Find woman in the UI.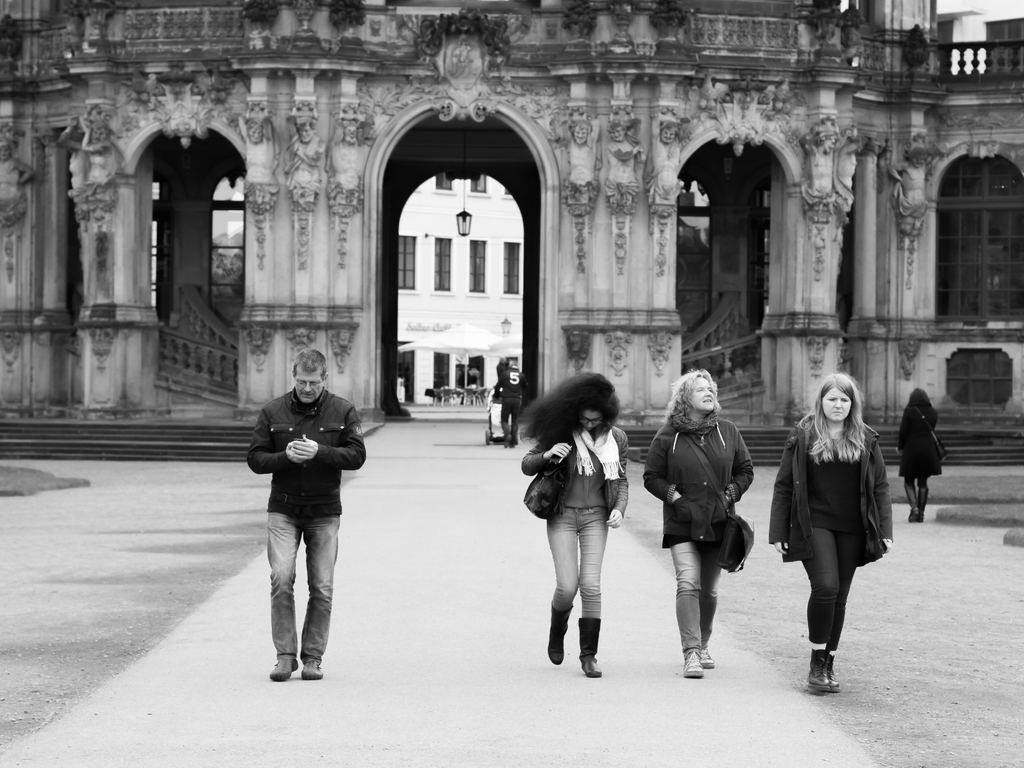
UI element at region(781, 372, 895, 678).
